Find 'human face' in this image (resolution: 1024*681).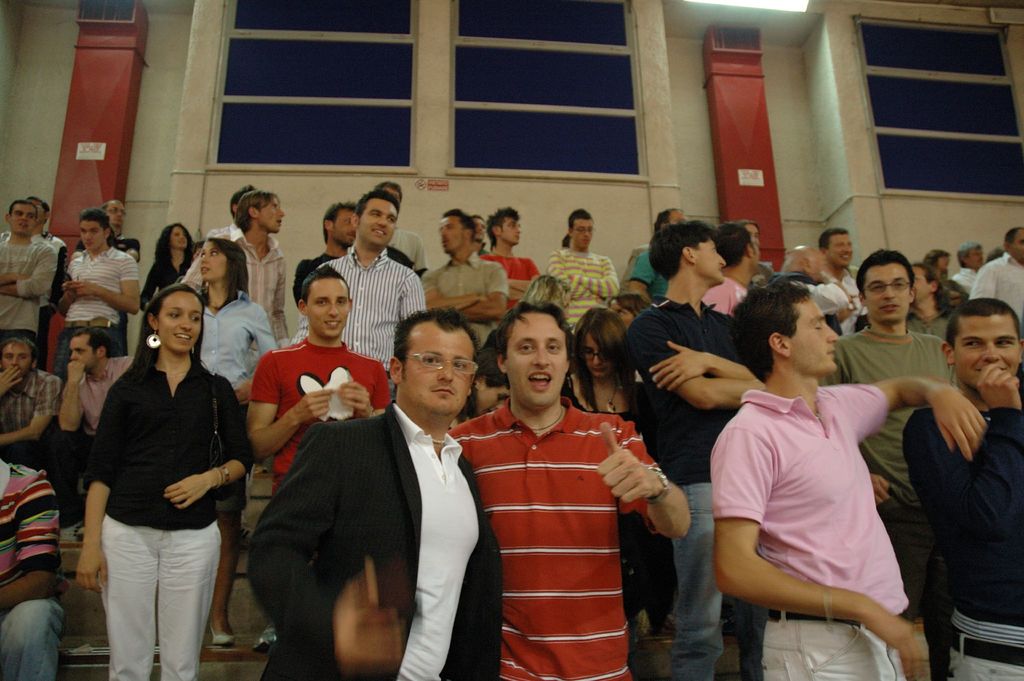
(x1=2, y1=345, x2=32, y2=375).
